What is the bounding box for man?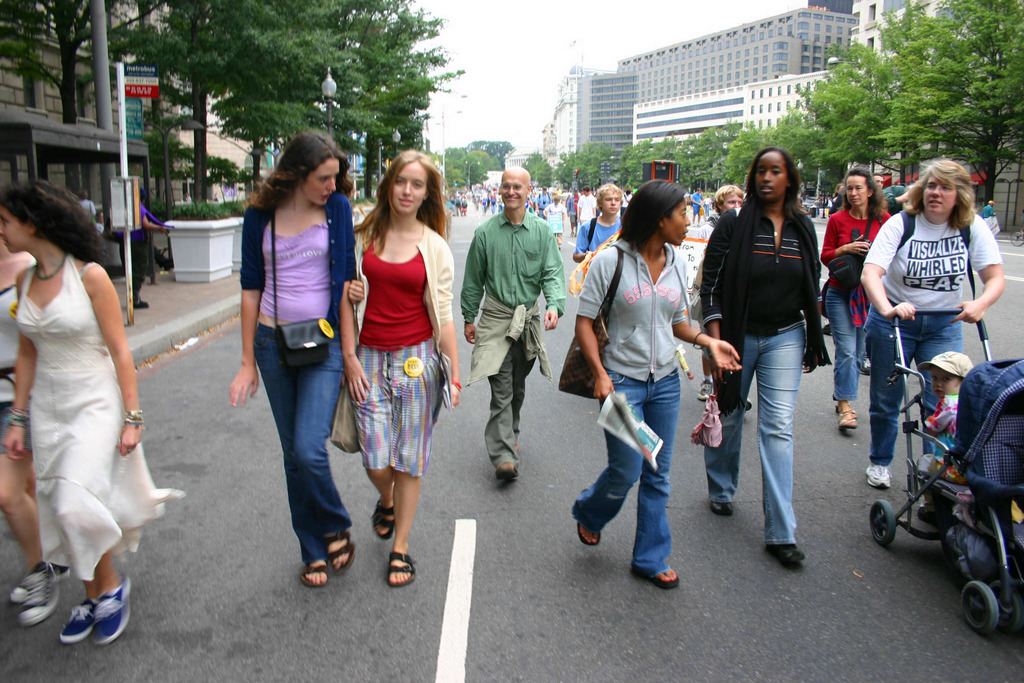
[573, 183, 597, 231].
